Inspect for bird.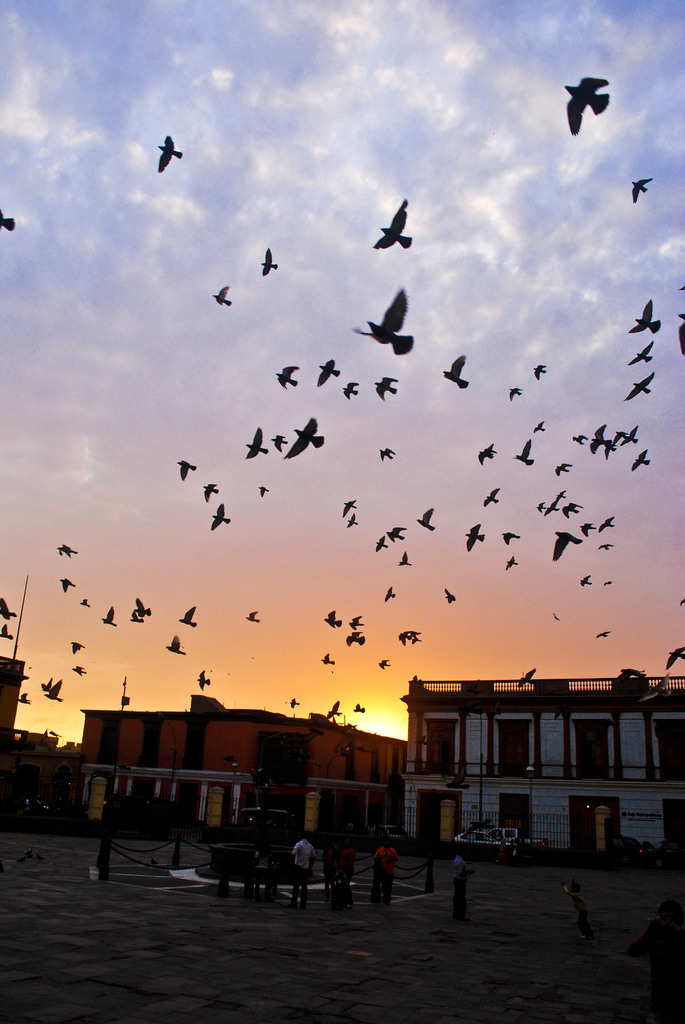
Inspection: rect(246, 607, 264, 621).
